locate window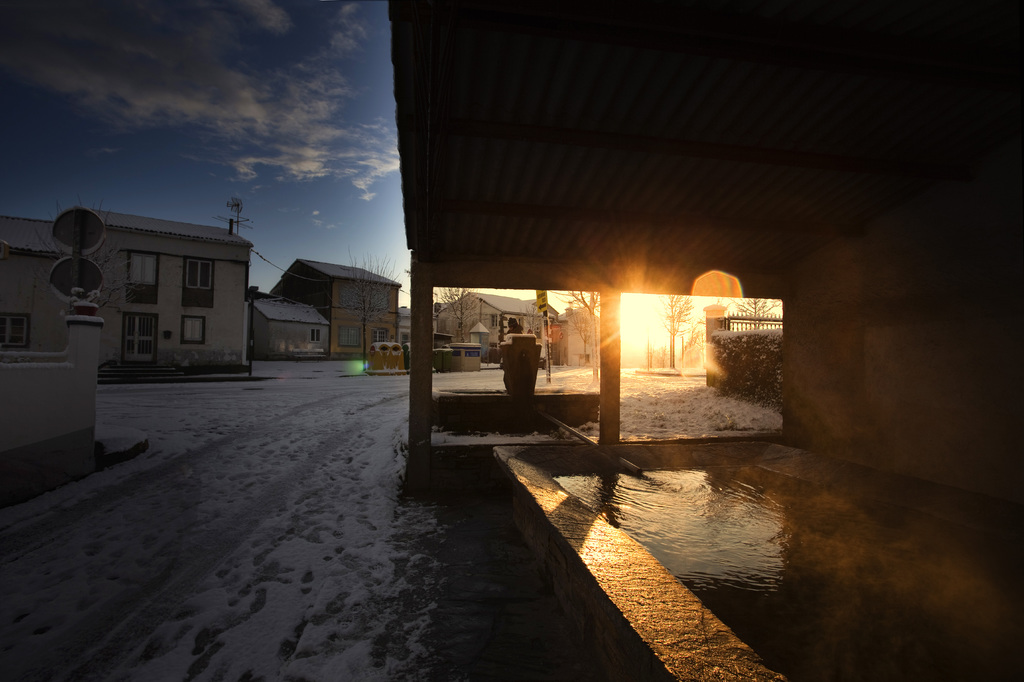
region(309, 329, 324, 344)
